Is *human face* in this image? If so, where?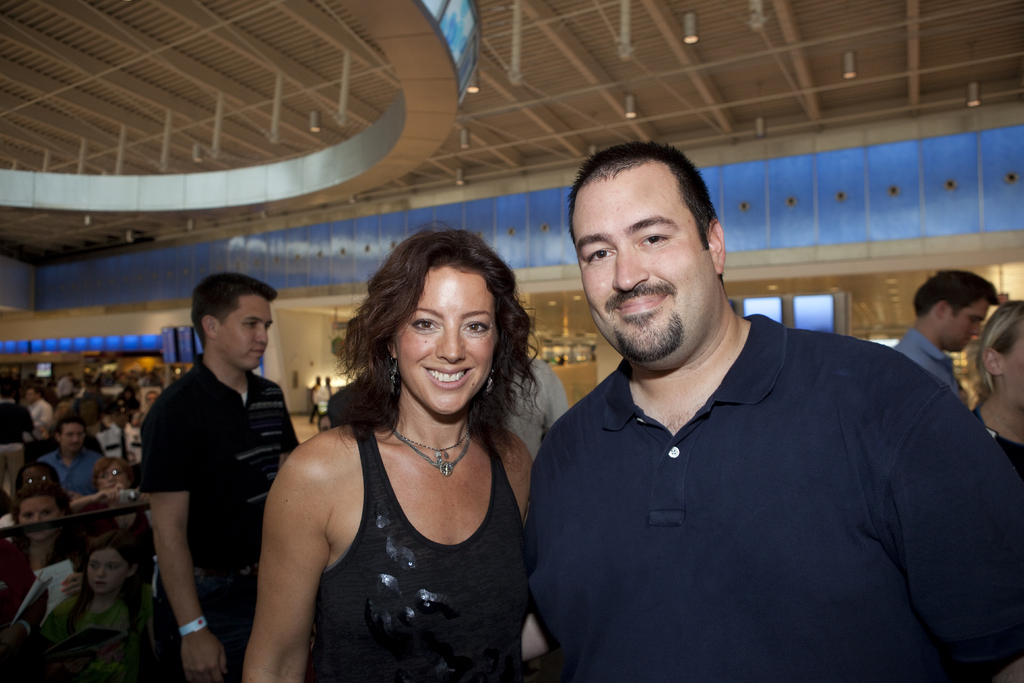
Yes, at [x1=28, y1=384, x2=39, y2=404].
